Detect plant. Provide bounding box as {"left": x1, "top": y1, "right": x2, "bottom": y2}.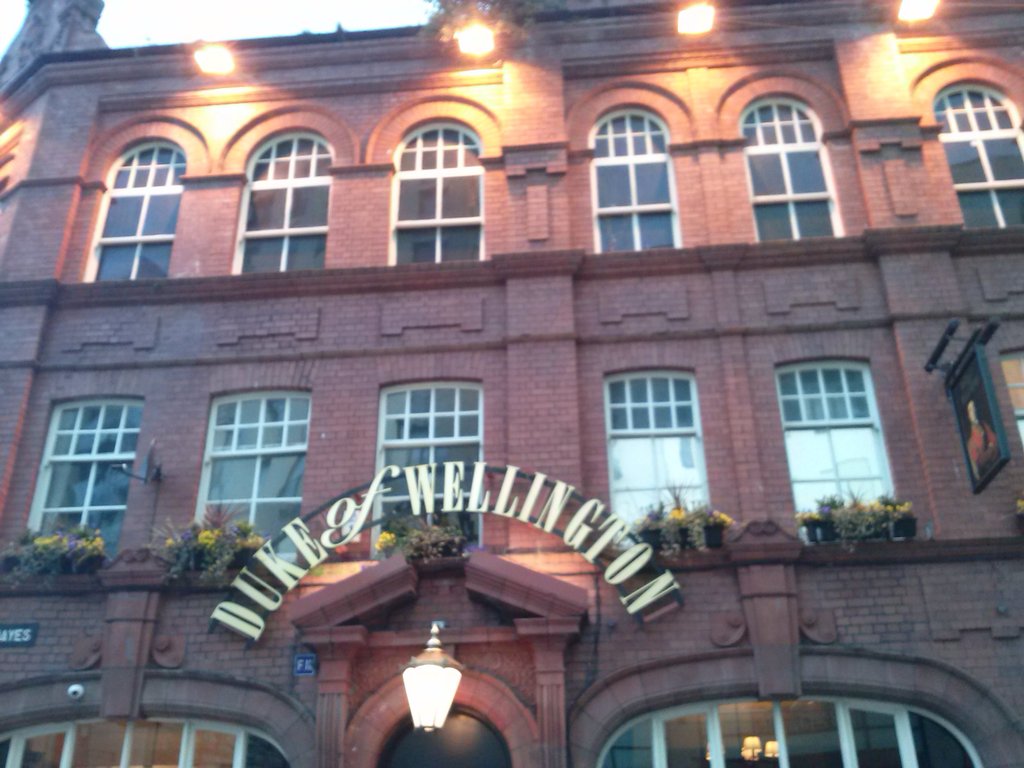
{"left": 150, "top": 493, "right": 268, "bottom": 593}.
